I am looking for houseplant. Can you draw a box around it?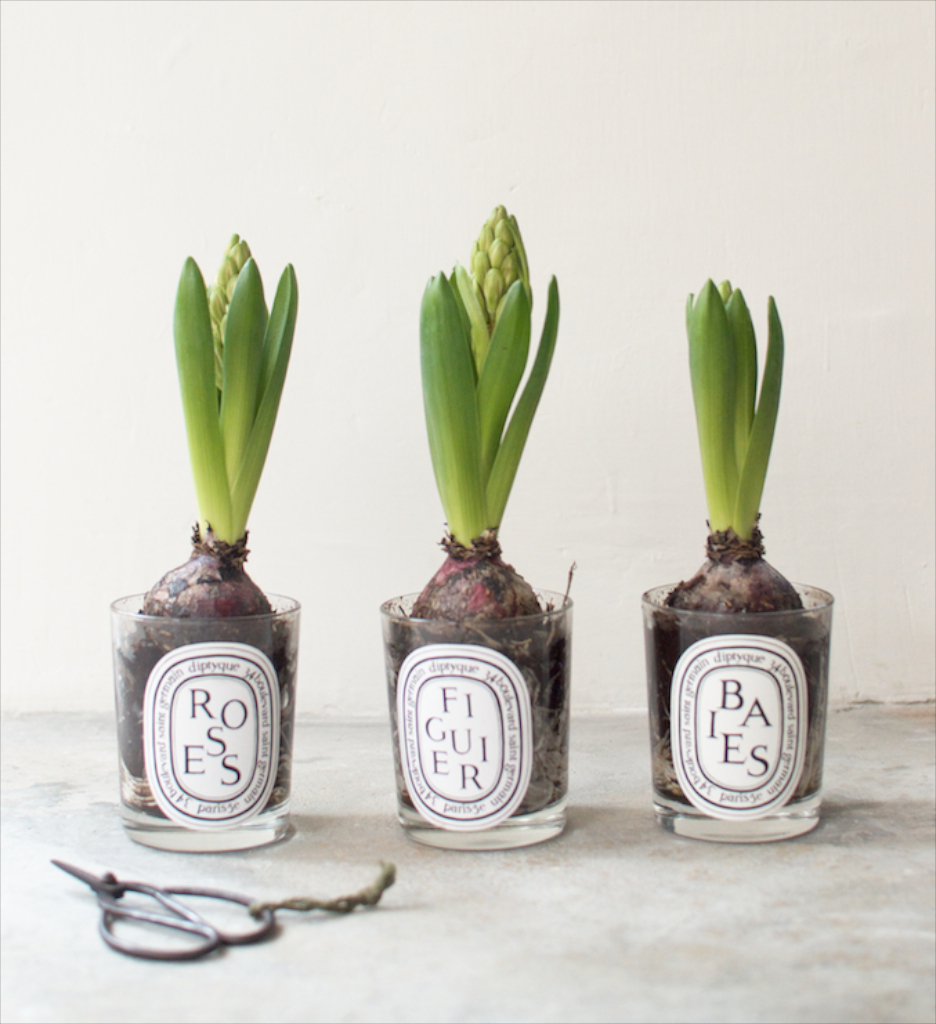
Sure, the bounding box is x1=100 y1=228 x2=313 y2=857.
